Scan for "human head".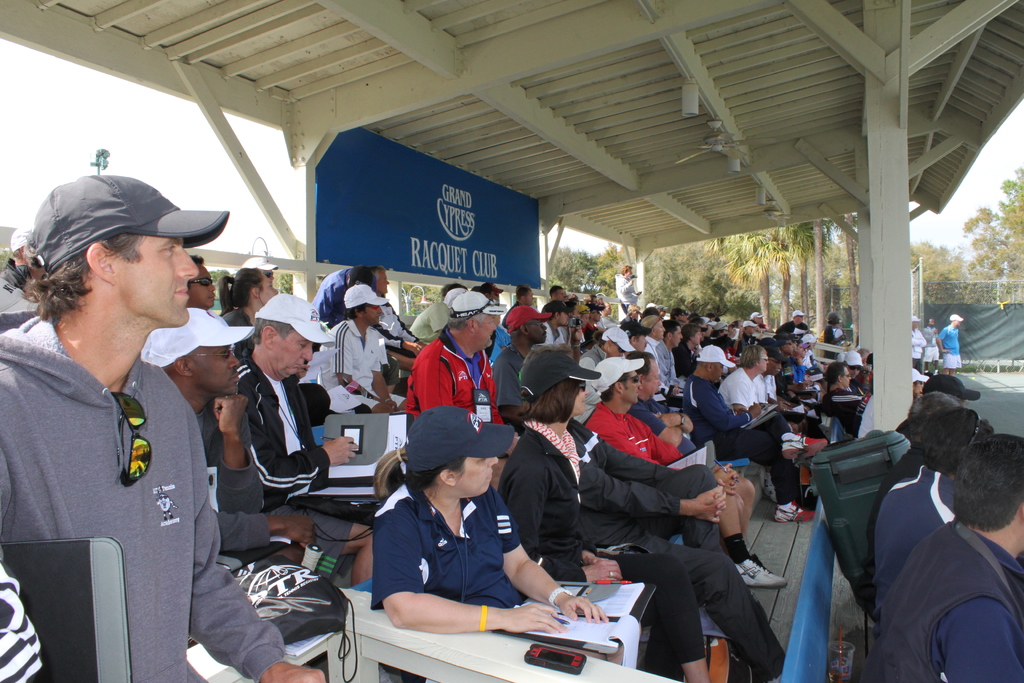
Scan result: [x1=374, y1=265, x2=390, y2=293].
